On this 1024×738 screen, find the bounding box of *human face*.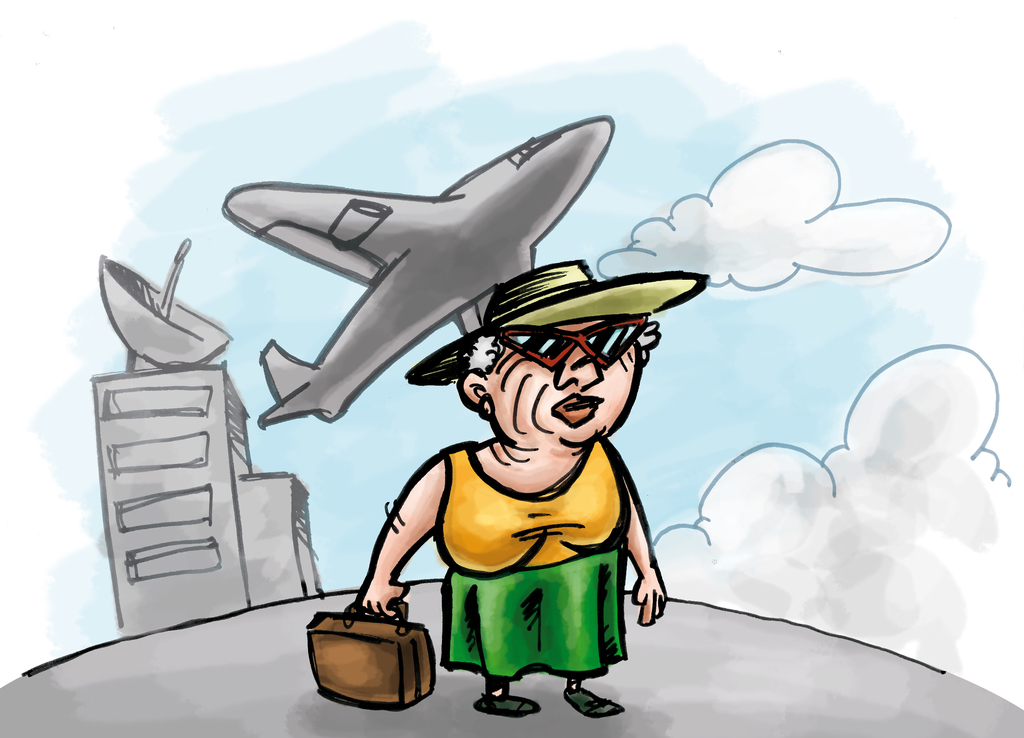
Bounding box: select_region(492, 320, 645, 447).
